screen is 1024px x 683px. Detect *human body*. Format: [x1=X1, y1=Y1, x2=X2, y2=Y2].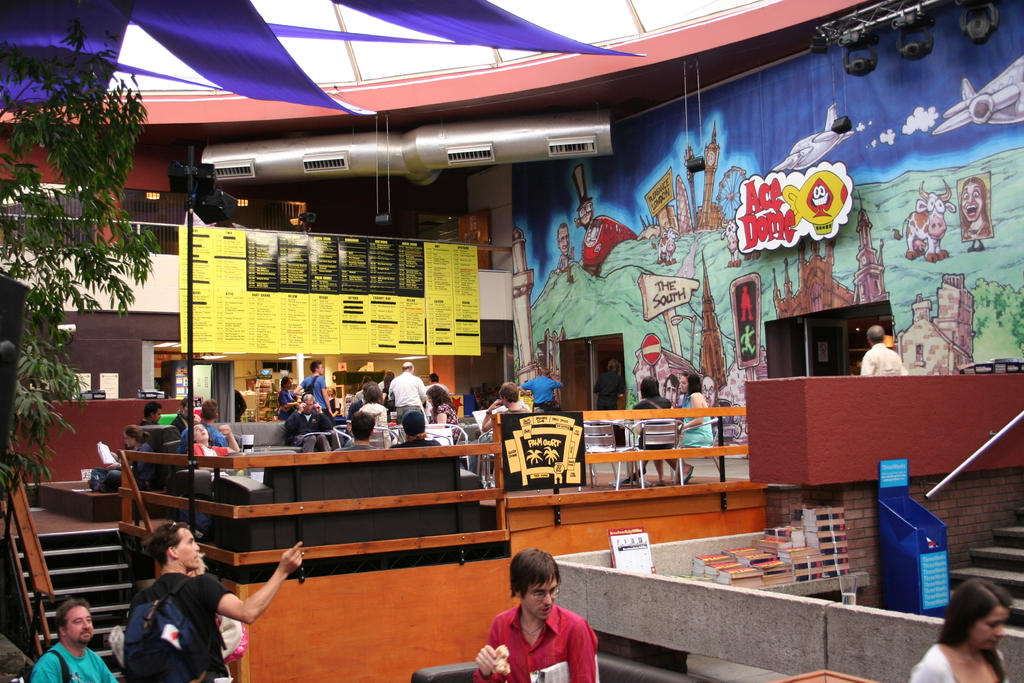
[x1=556, y1=217, x2=571, y2=286].
